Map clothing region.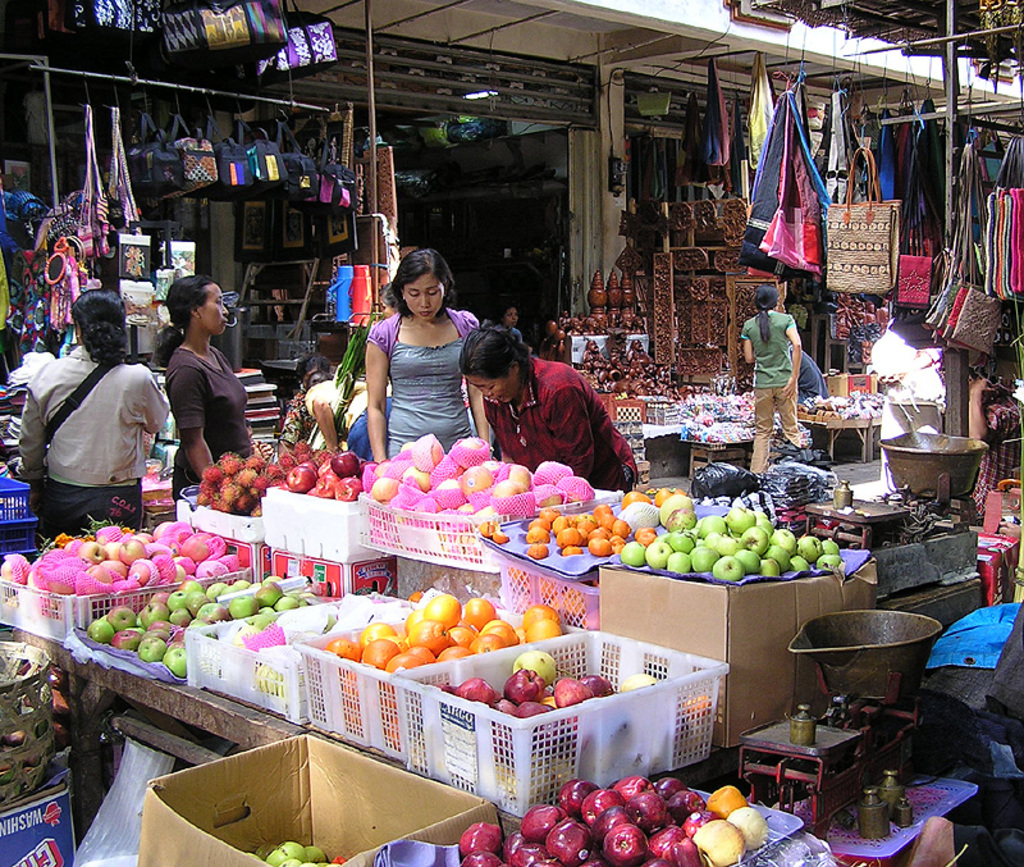
Mapped to (x1=279, y1=388, x2=317, y2=451).
